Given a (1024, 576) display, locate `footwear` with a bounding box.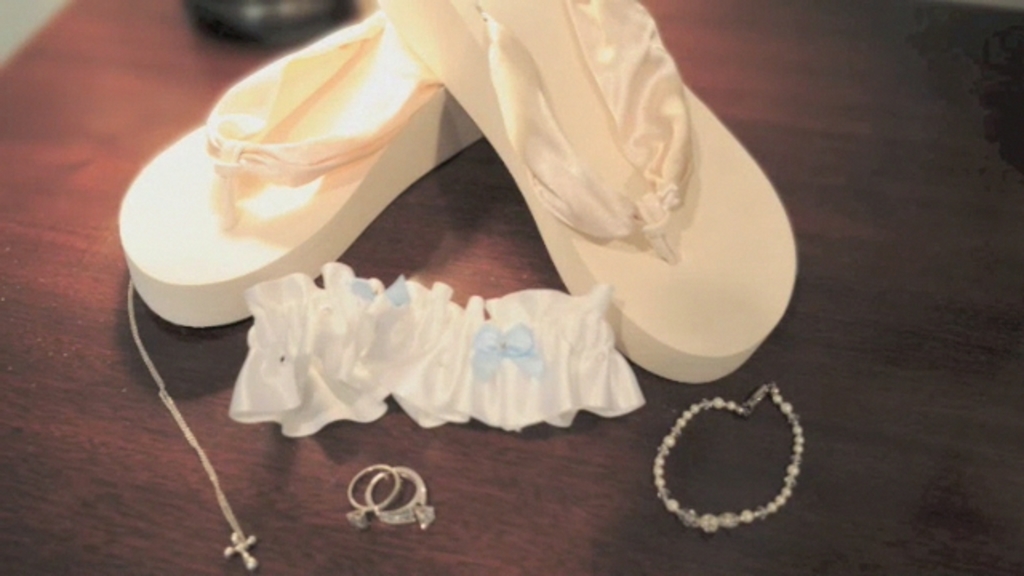
Located: (x1=374, y1=0, x2=798, y2=386).
